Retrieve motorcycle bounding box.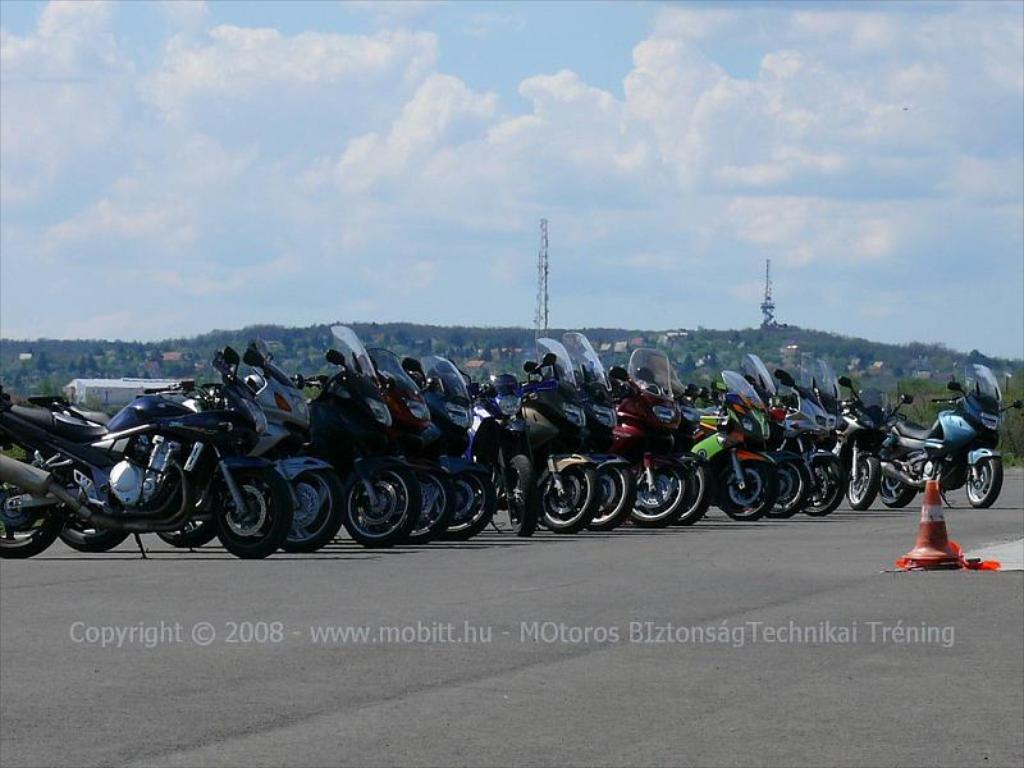
Bounding box: x1=891, y1=364, x2=1023, y2=512.
